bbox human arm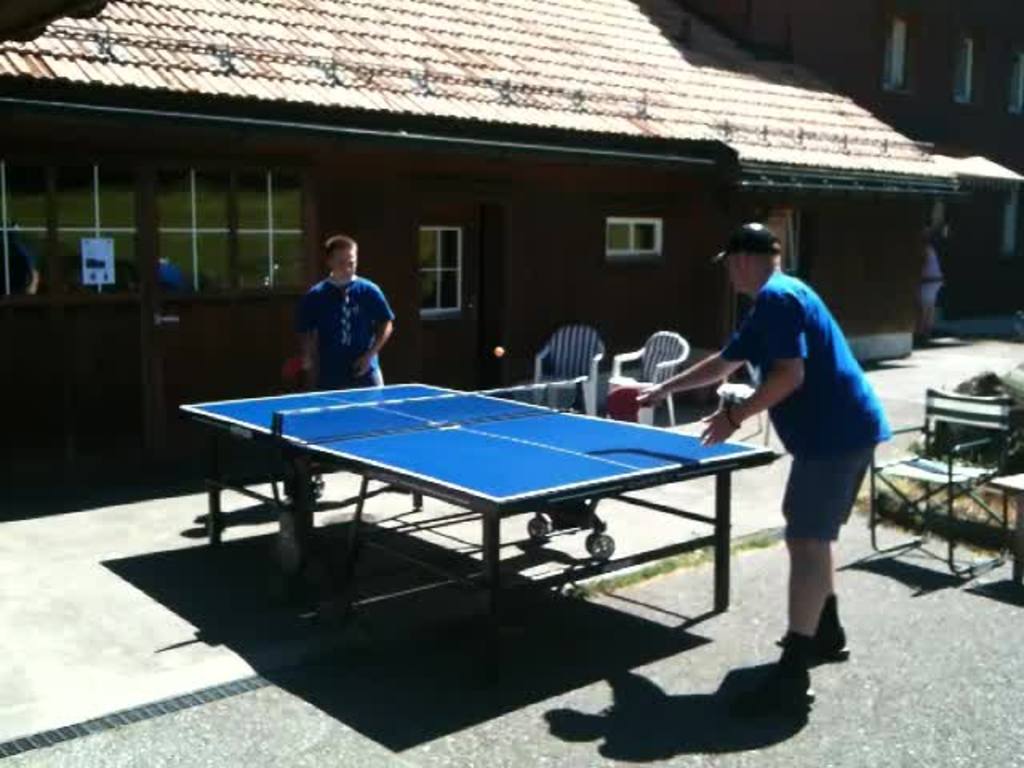
detection(306, 294, 334, 368)
